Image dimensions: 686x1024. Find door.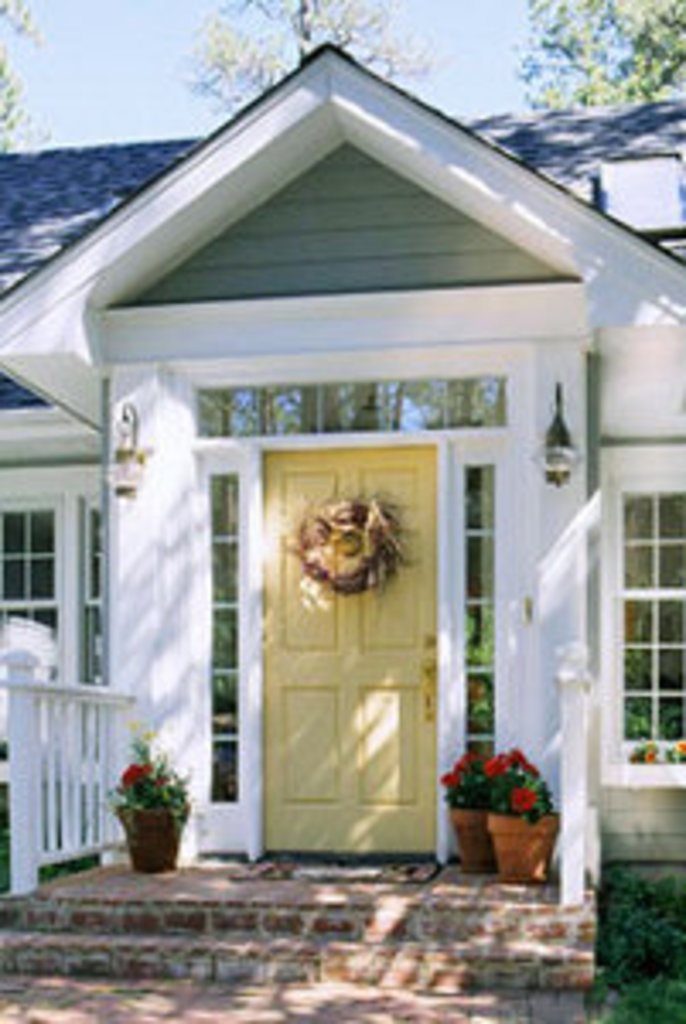
256:440:430:857.
